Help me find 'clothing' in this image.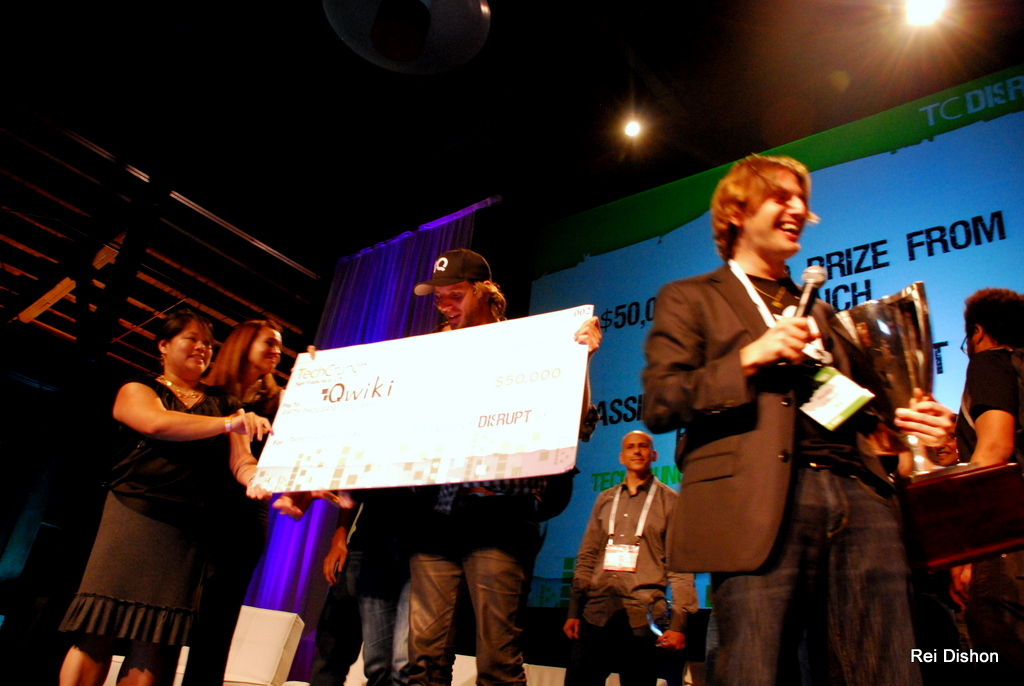
Found it: [414, 405, 592, 685].
